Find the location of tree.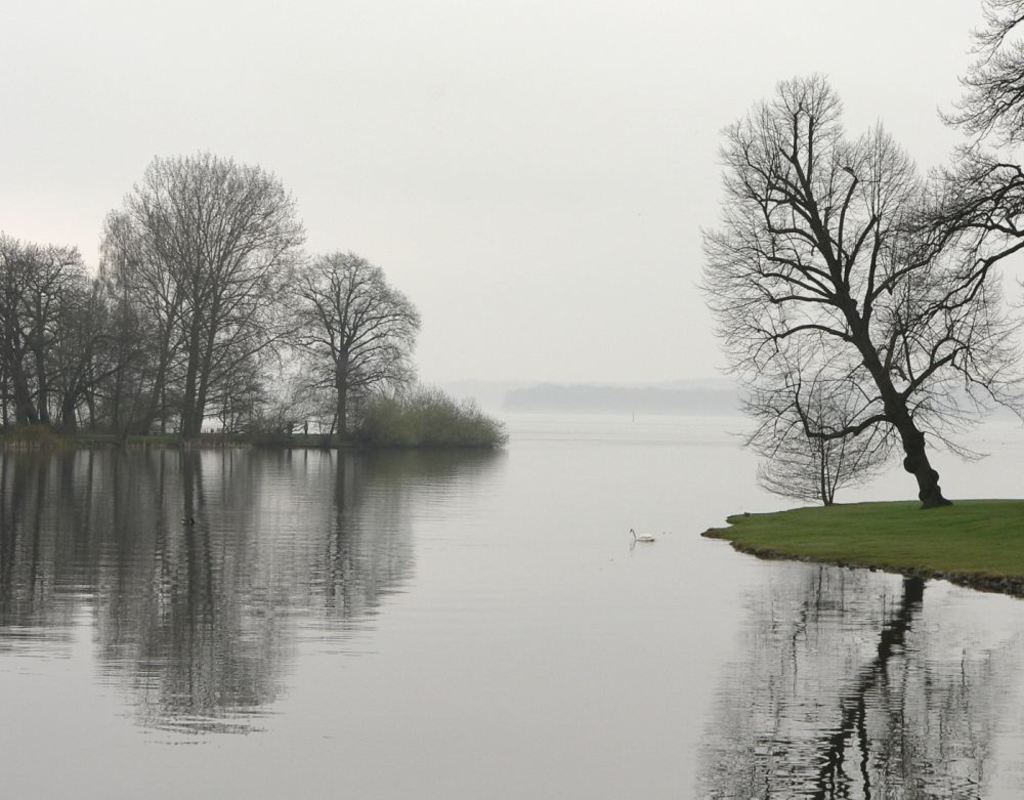
Location: crop(706, 57, 987, 557).
